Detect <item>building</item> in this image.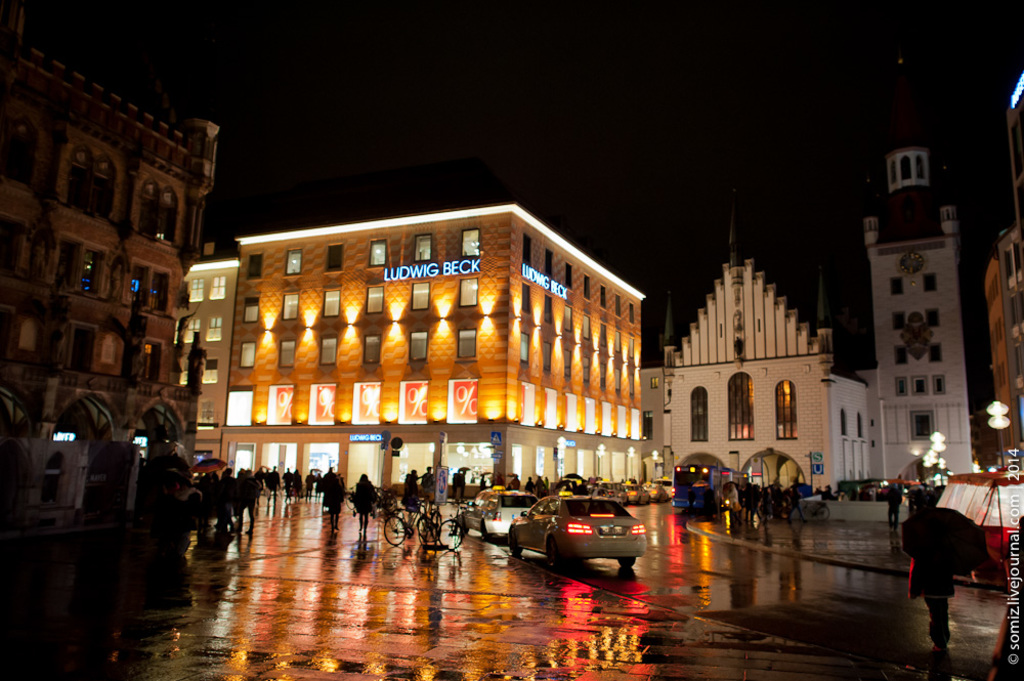
Detection: select_region(236, 204, 648, 503).
